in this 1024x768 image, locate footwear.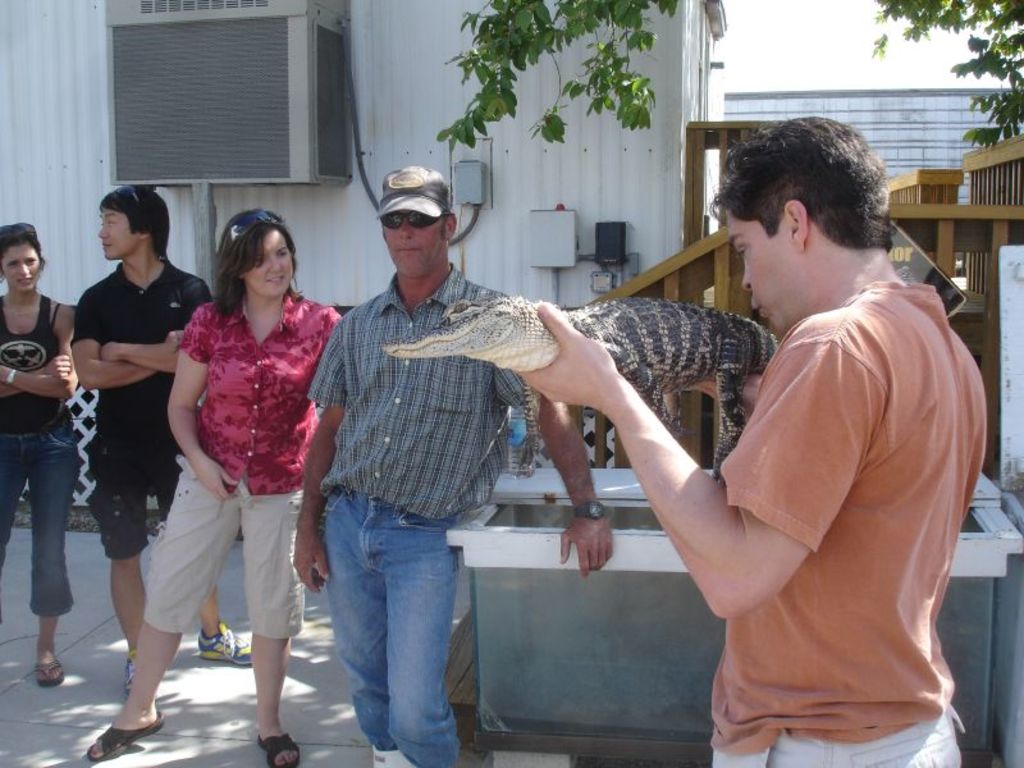
Bounding box: rect(32, 662, 61, 690).
